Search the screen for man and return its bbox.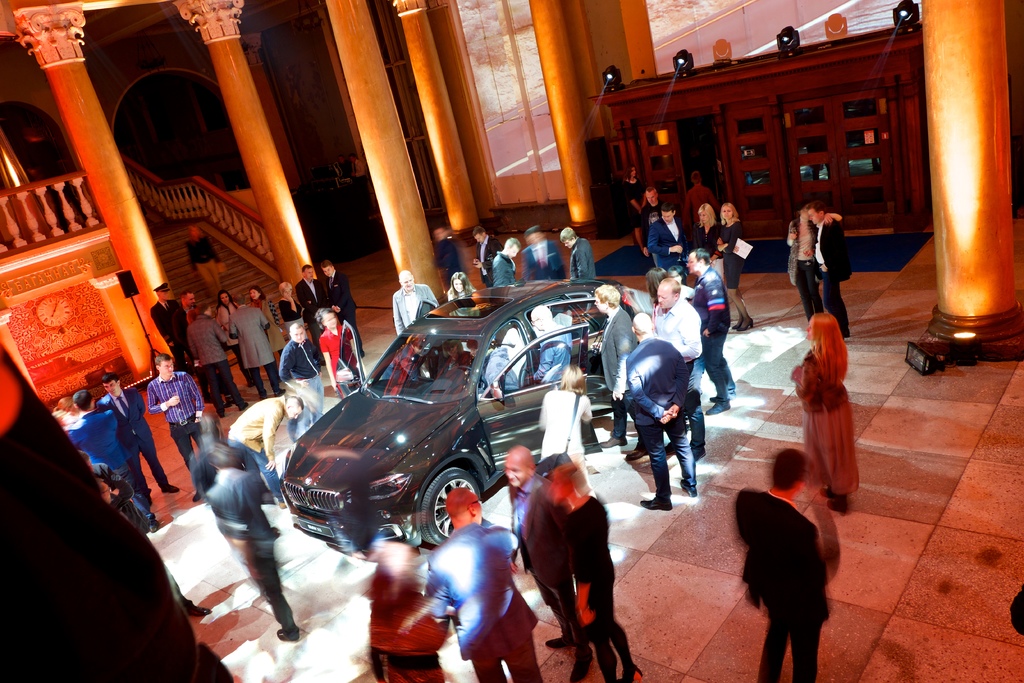
Found: (x1=685, y1=172, x2=716, y2=243).
